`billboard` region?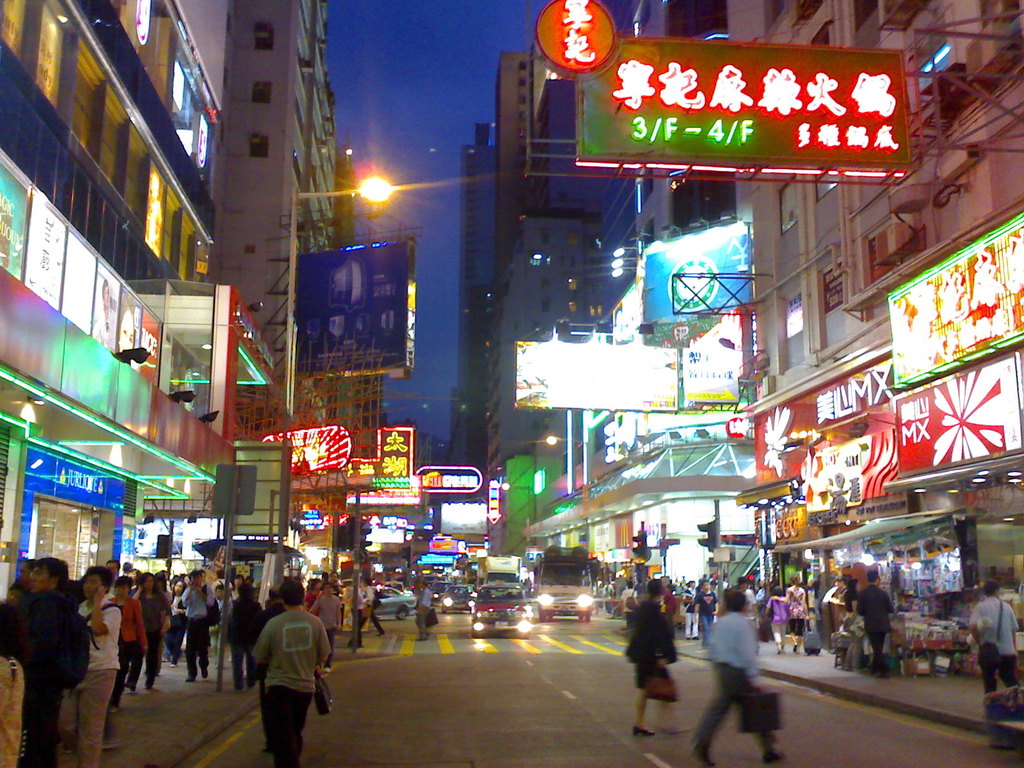
(x1=345, y1=475, x2=423, y2=512)
